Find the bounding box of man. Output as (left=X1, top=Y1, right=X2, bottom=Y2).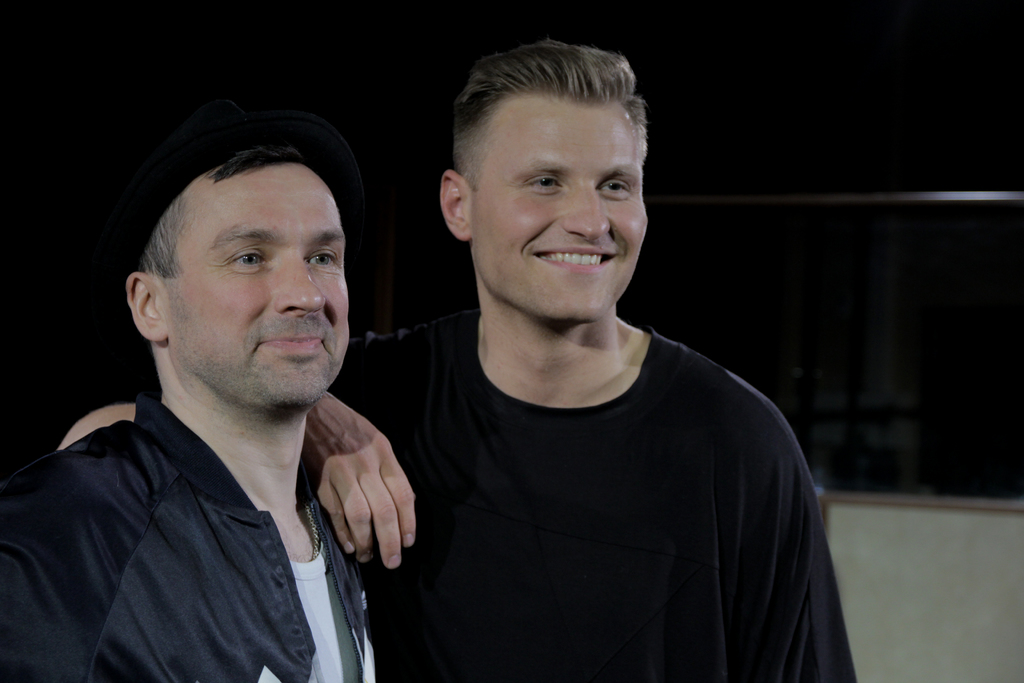
(left=0, top=97, right=377, bottom=682).
